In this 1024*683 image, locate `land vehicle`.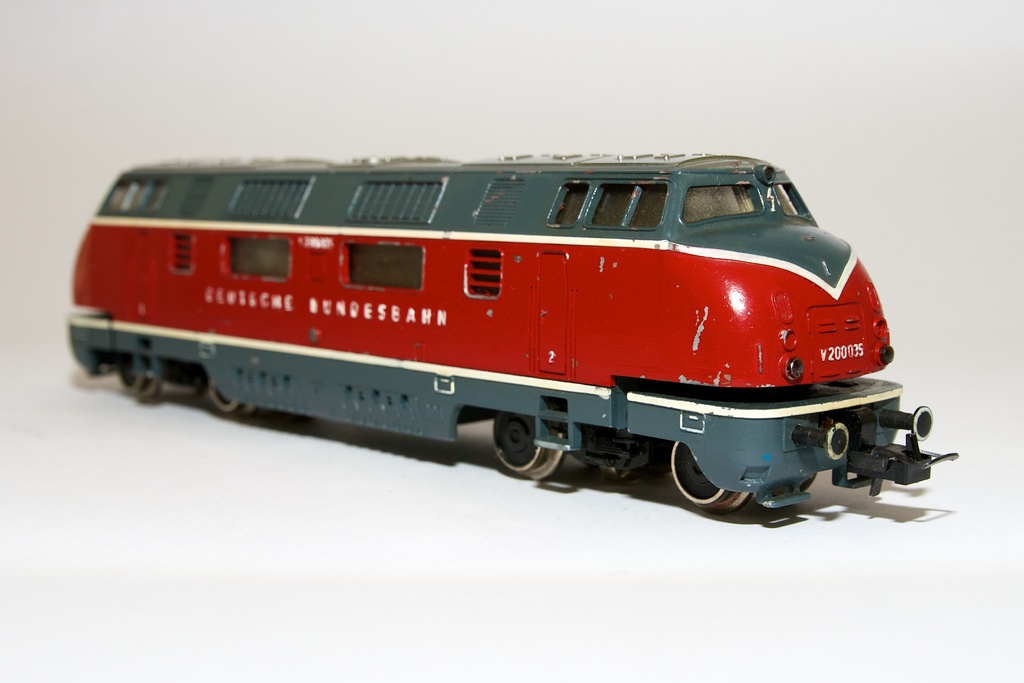
Bounding box: left=57, top=138, right=982, bottom=516.
